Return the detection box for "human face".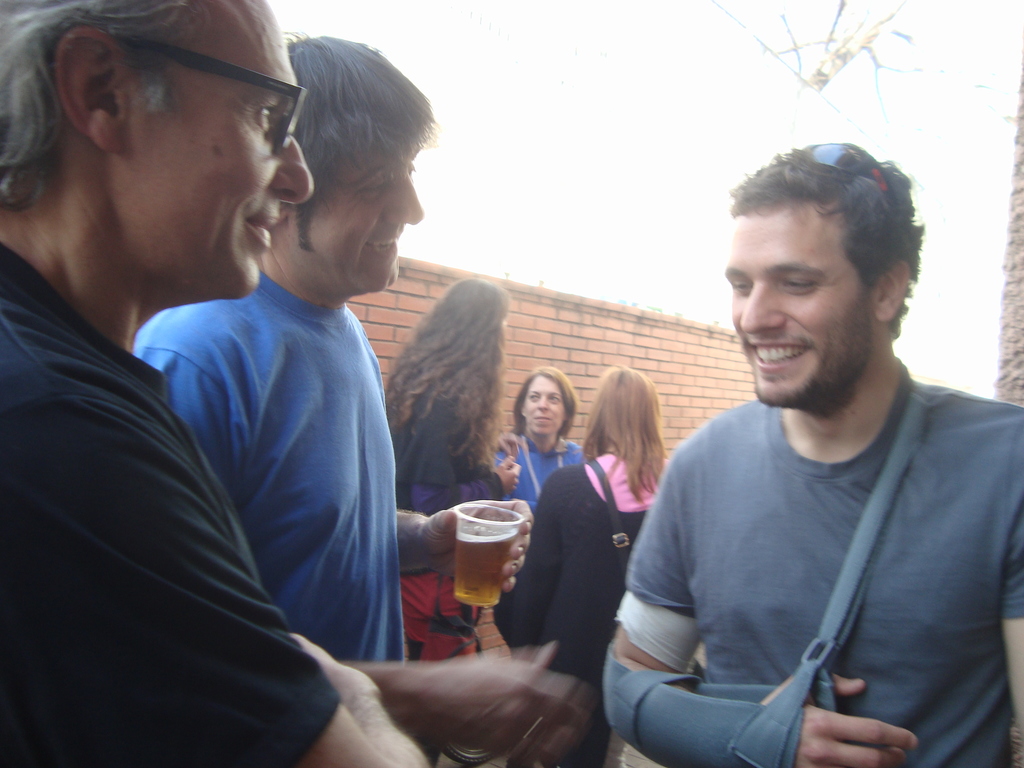
(523, 380, 570, 435).
